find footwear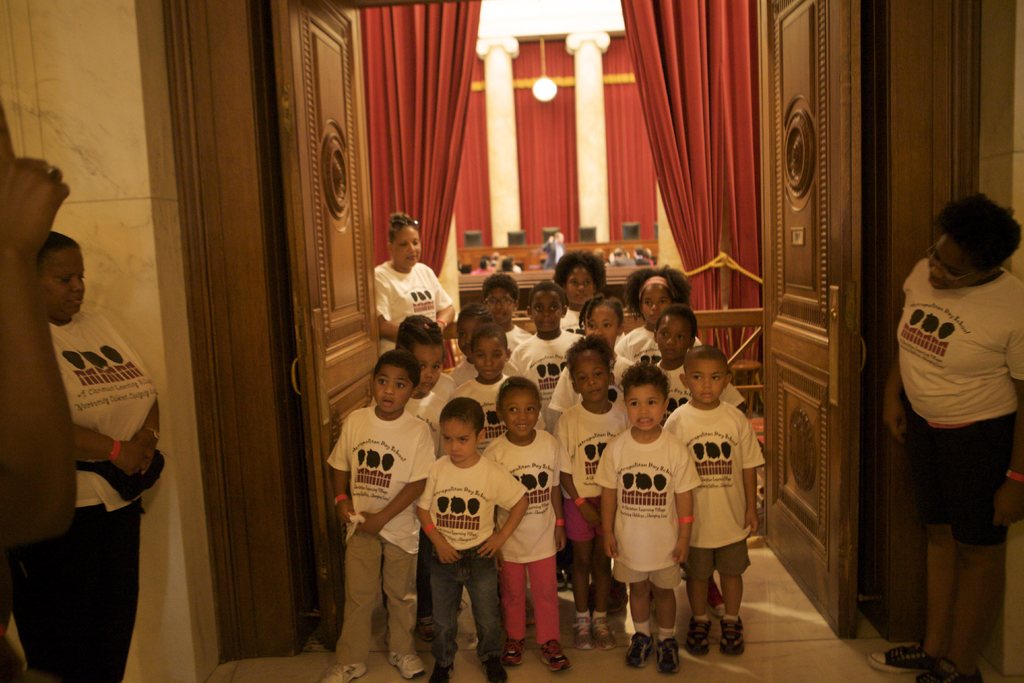
(867,638,933,673)
